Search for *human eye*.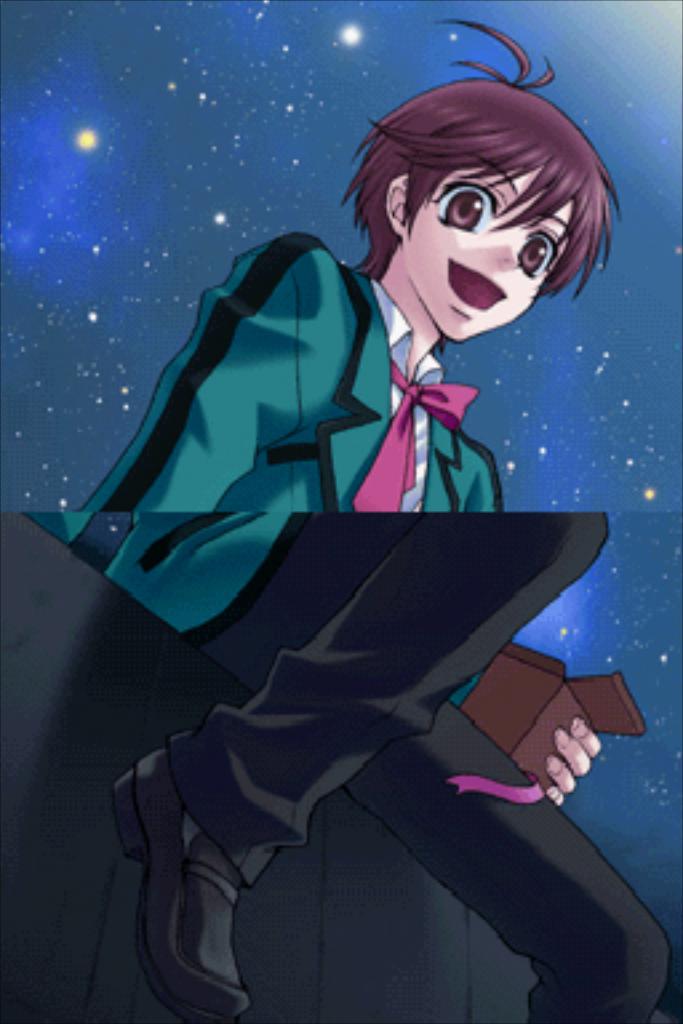
Found at Rect(510, 237, 563, 280).
